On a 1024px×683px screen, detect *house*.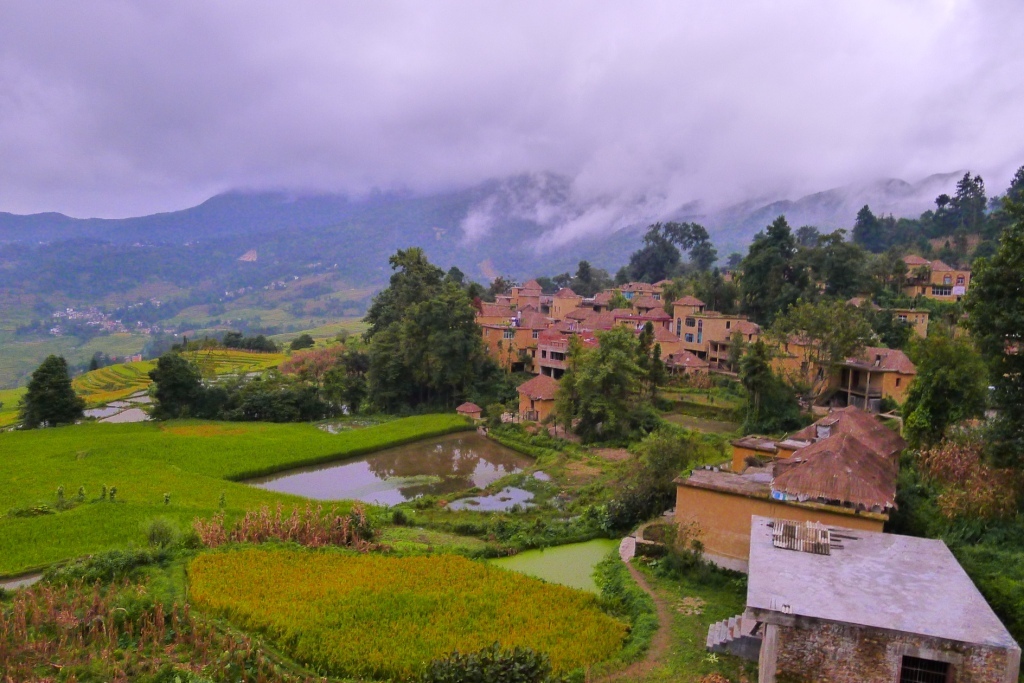
l=807, t=345, r=924, b=402.
